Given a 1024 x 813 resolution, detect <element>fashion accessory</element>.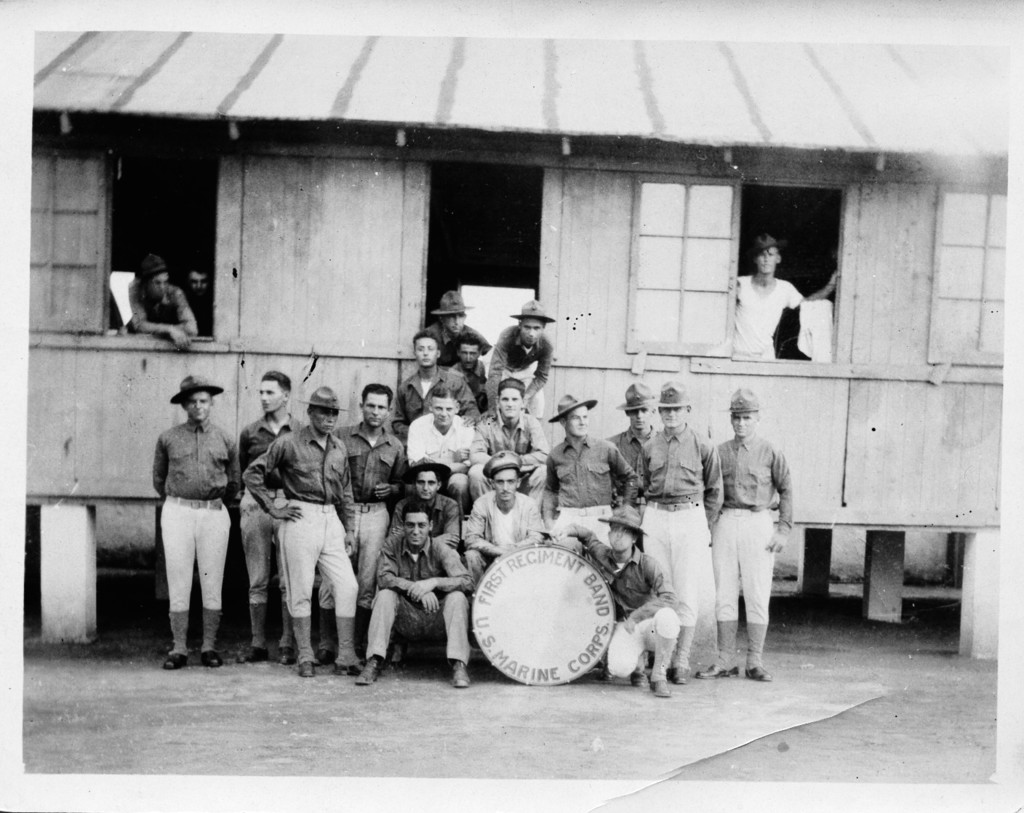
select_region(549, 393, 597, 422).
